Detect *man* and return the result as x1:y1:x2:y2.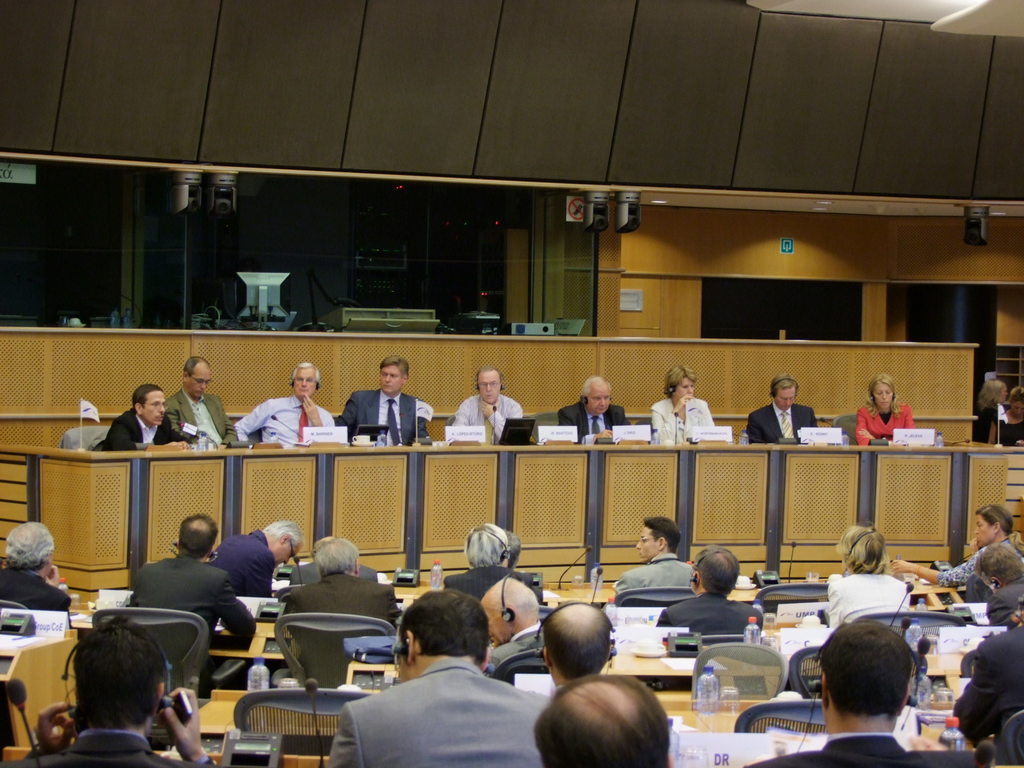
328:591:558:767.
